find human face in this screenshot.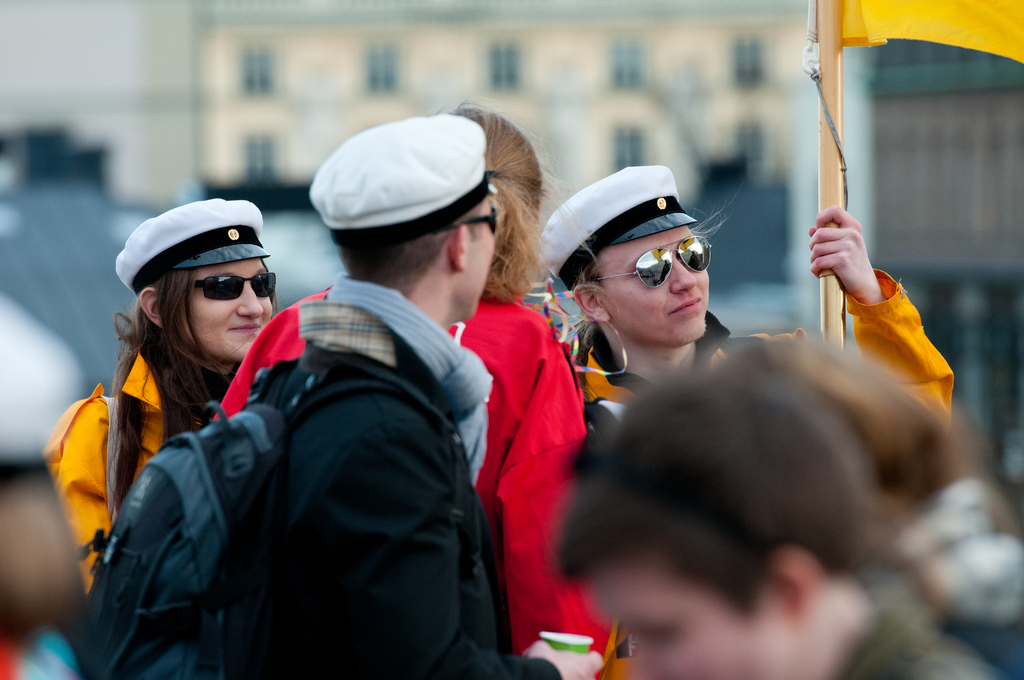
The bounding box for human face is 177,257,271,360.
